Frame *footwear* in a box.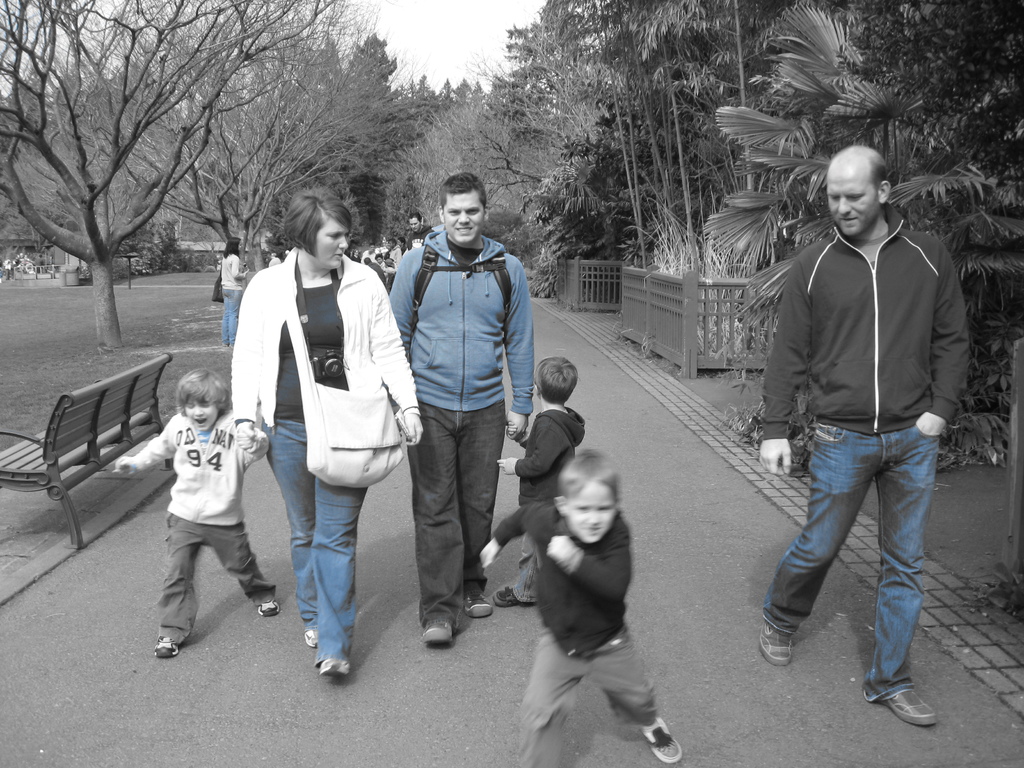
detection(318, 660, 349, 682).
